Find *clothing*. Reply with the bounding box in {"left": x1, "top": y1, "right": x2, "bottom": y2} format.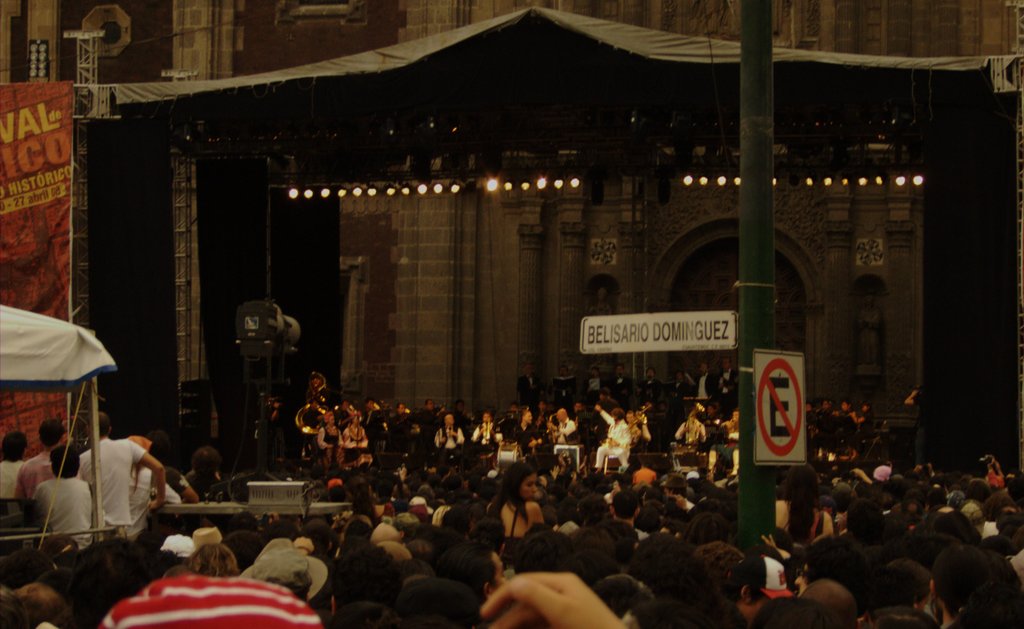
{"left": 433, "top": 423, "right": 463, "bottom": 459}.
